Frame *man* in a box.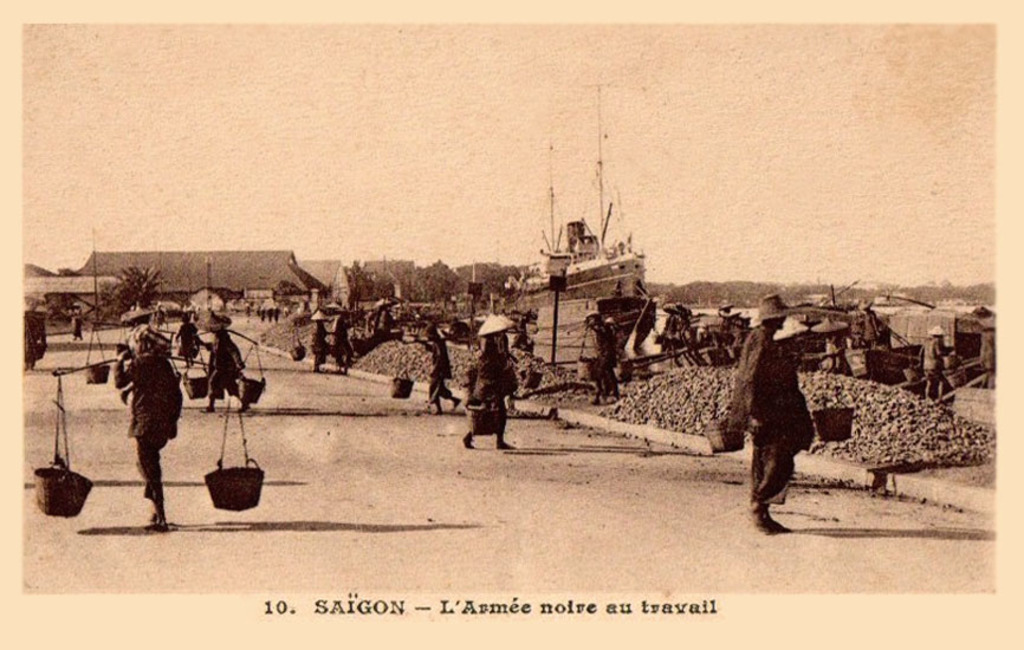
bbox(268, 310, 276, 325).
